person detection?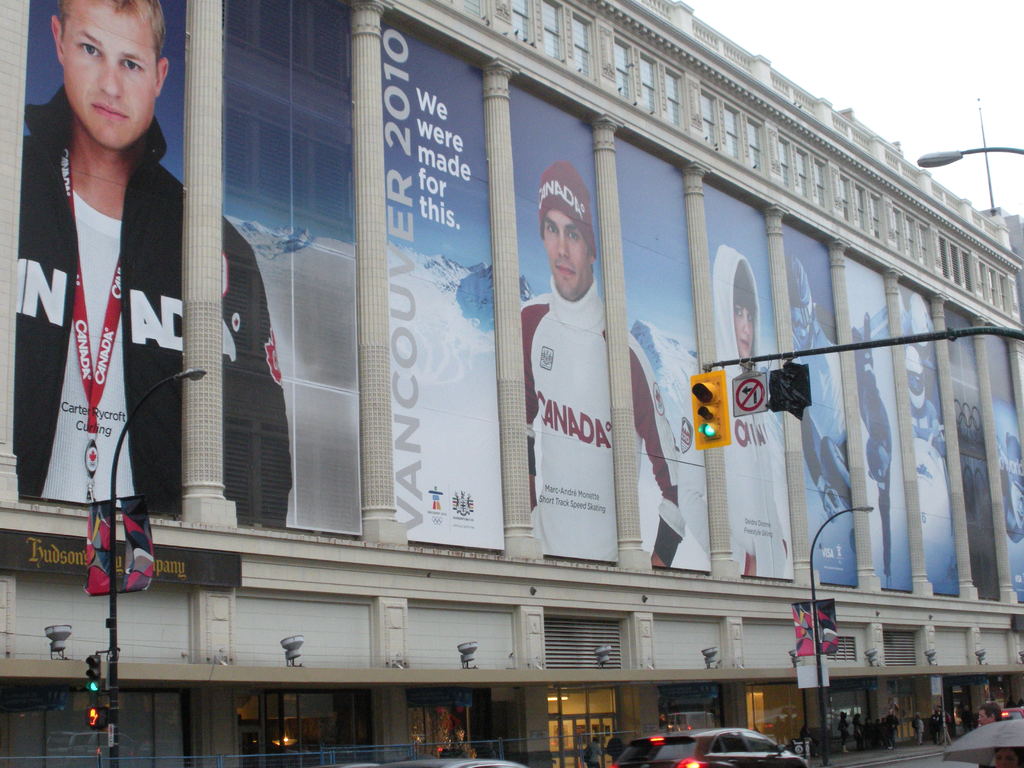
855:326:901:580
